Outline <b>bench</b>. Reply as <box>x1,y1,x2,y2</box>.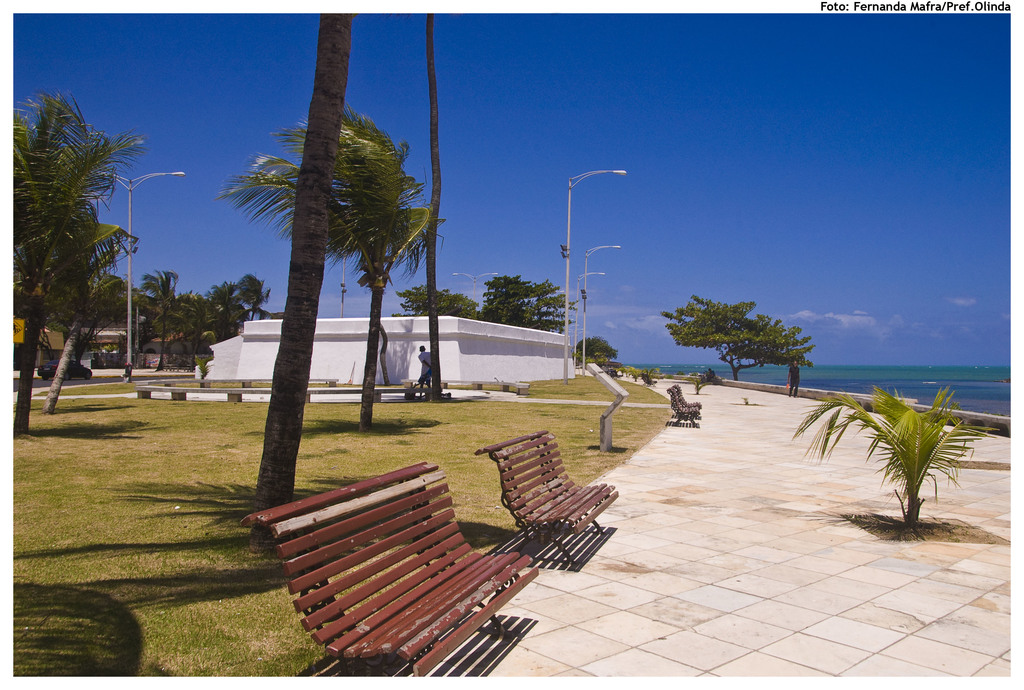
<box>667,382,698,425</box>.
